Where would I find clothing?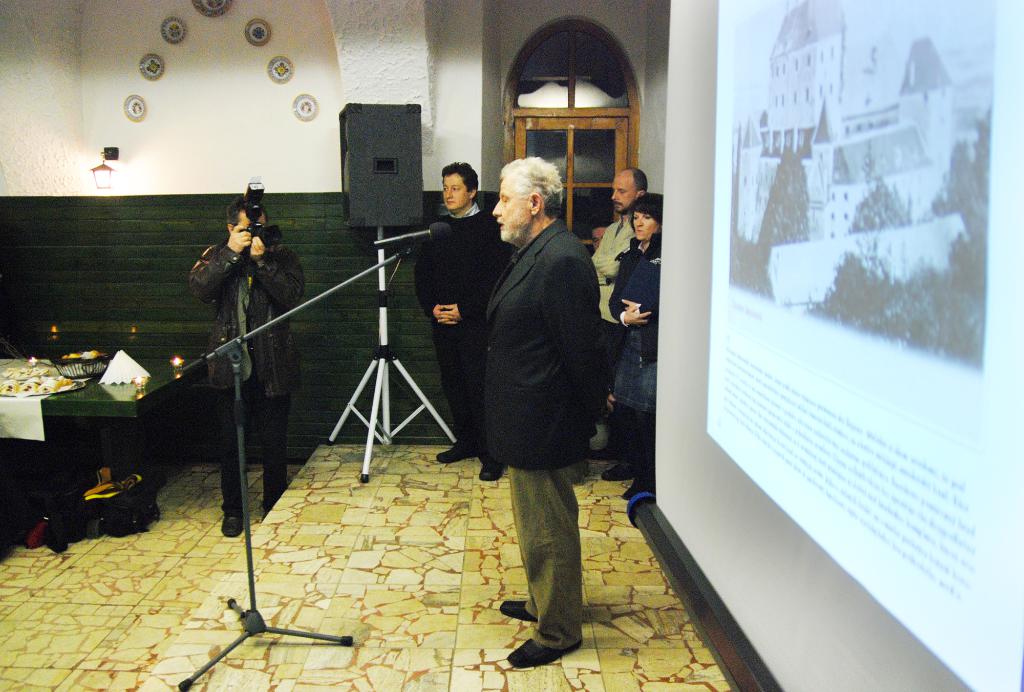
At region(412, 200, 497, 457).
